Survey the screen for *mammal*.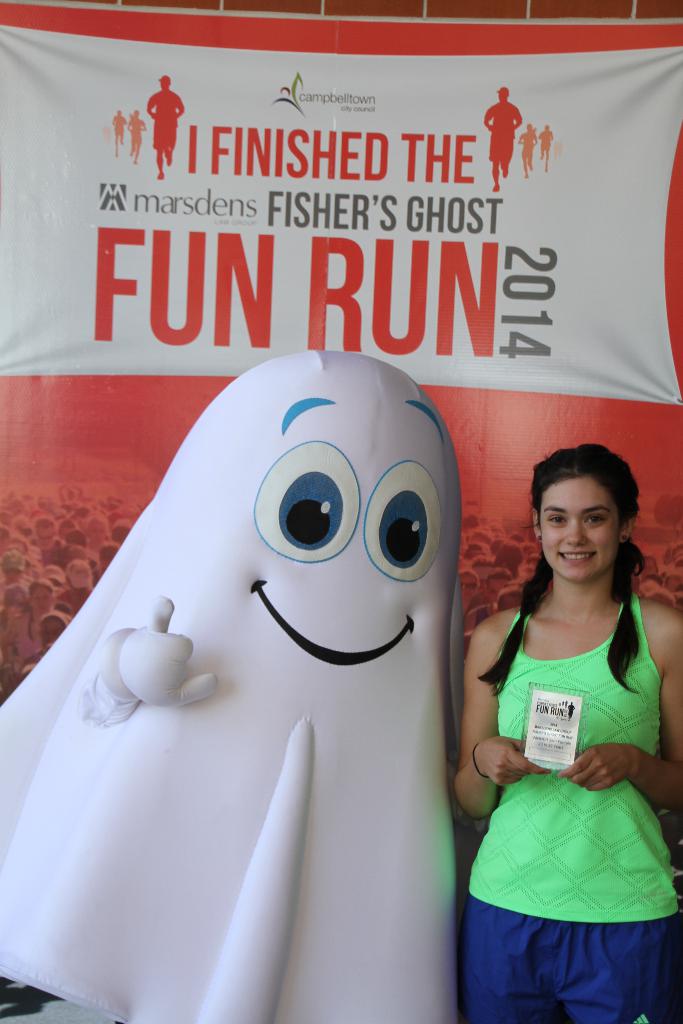
Survey found: [x1=111, y1=109, x2=124, y2=159].
